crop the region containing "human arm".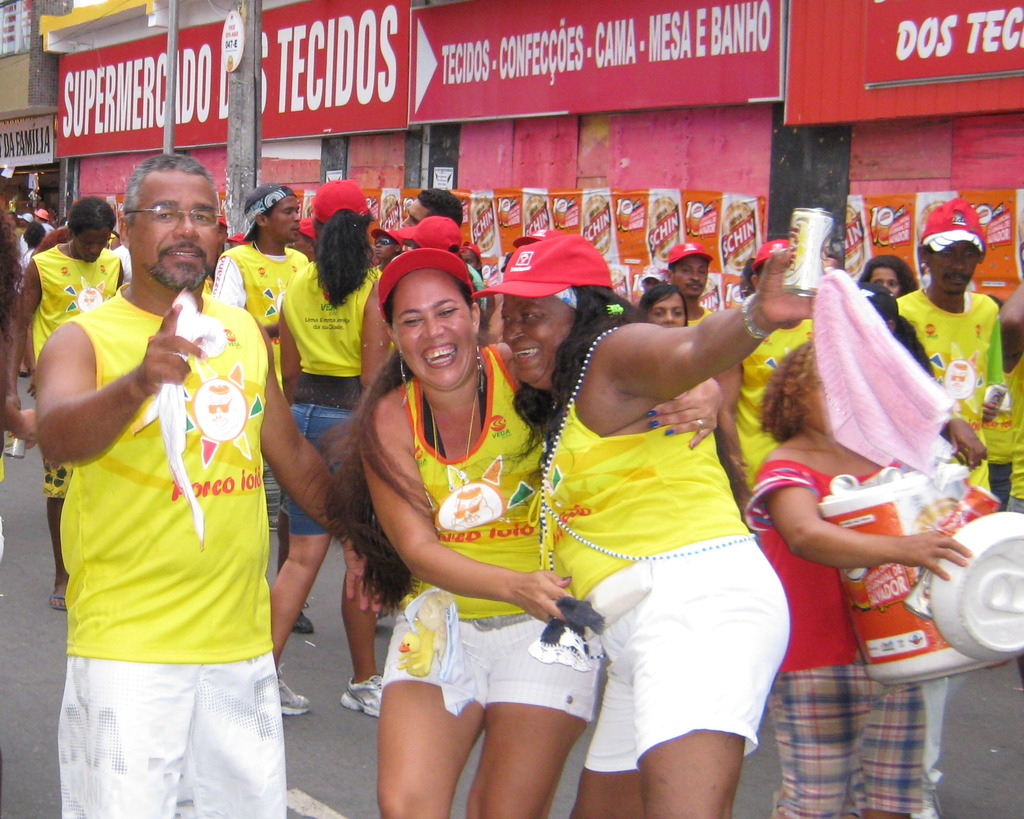
Crop region: select_region(618, 239, 818, 402).
